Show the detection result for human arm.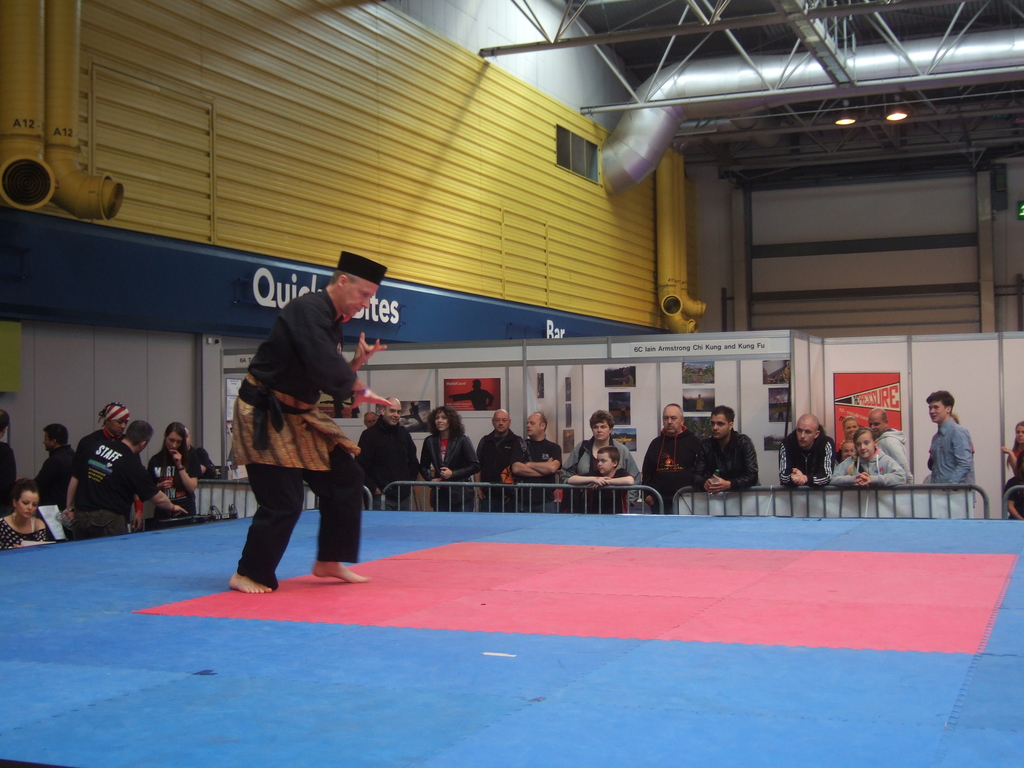
locate(506, 435, 535, 474).
